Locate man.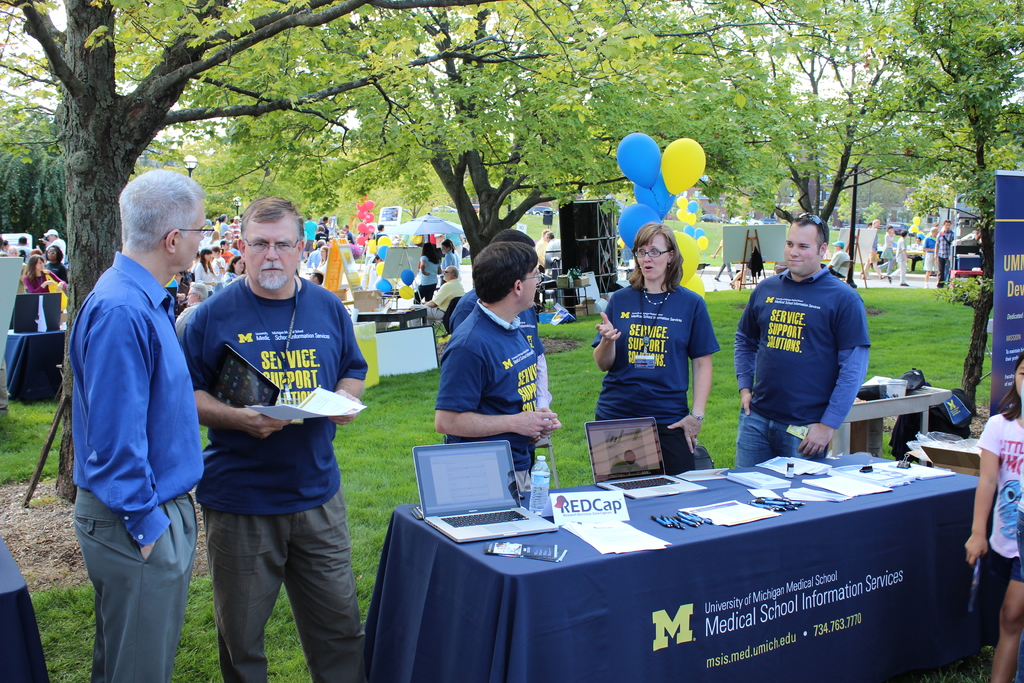
Bounding box: bbox=[337, 224, 353, 242].
